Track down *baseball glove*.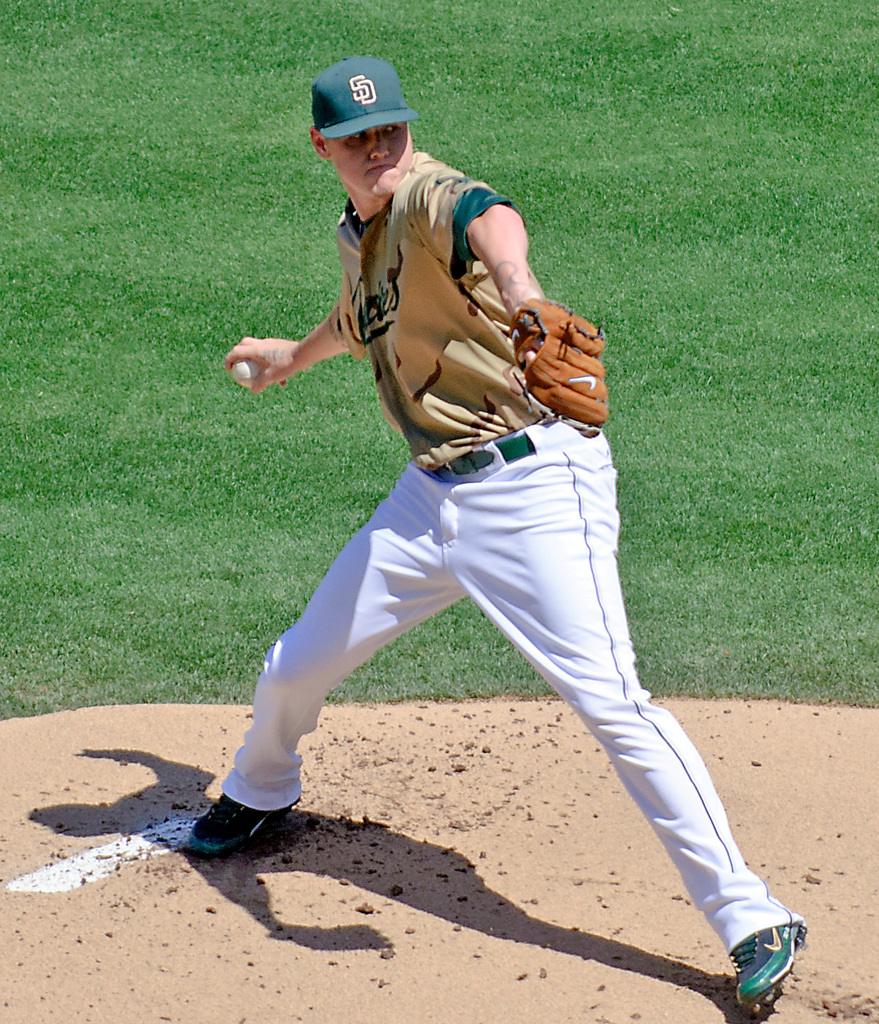
Tracked to pyautogui.locateOnScreen(505, 294, 607, 440).
